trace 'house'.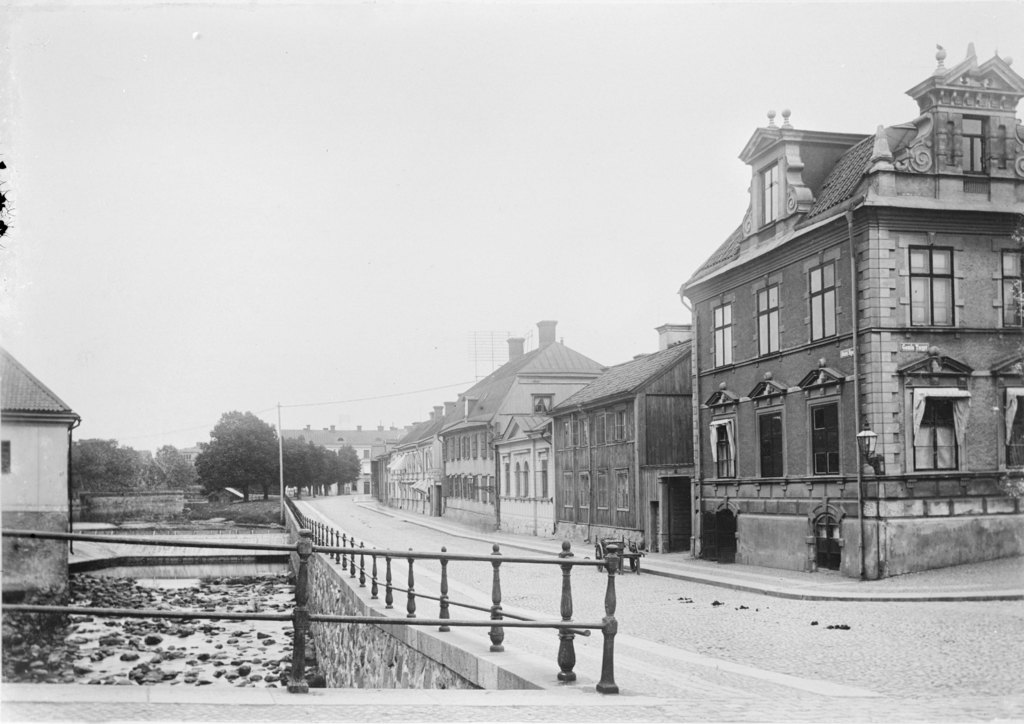
Traced to 273,425,399,504.
